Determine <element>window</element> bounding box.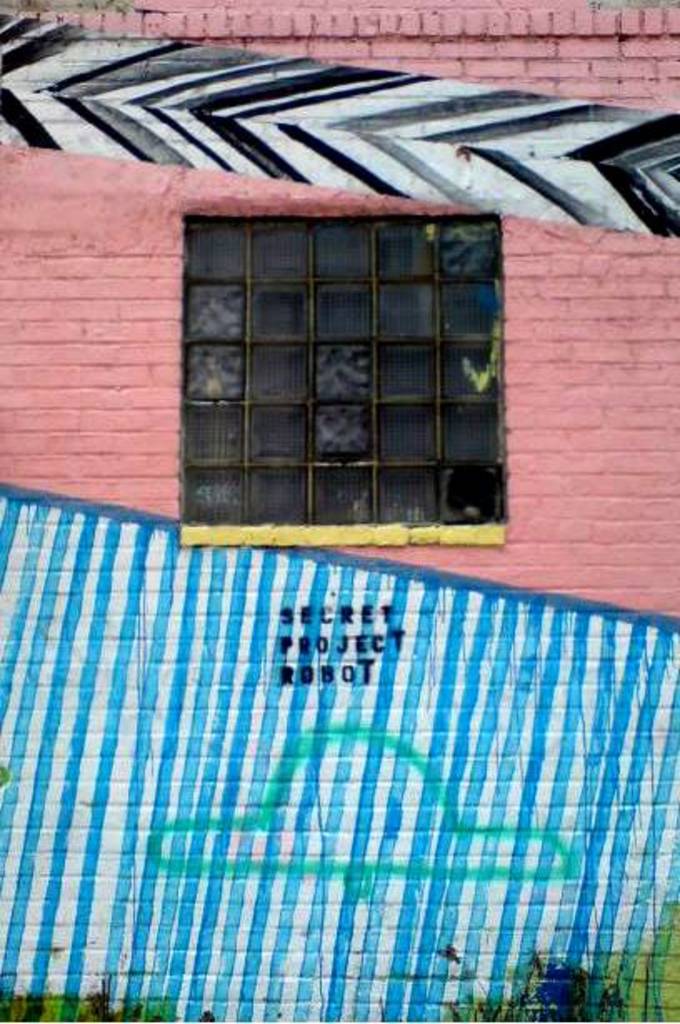
Determined: <box>152,188,502,525</box>.
